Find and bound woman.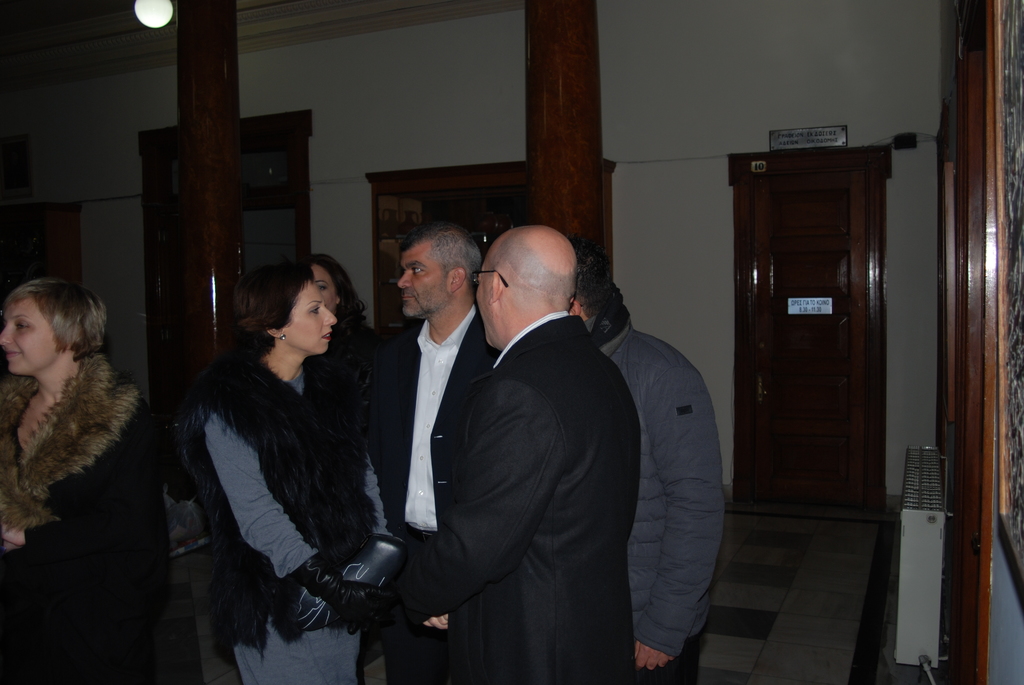
Bound: 162,231,397,684.
